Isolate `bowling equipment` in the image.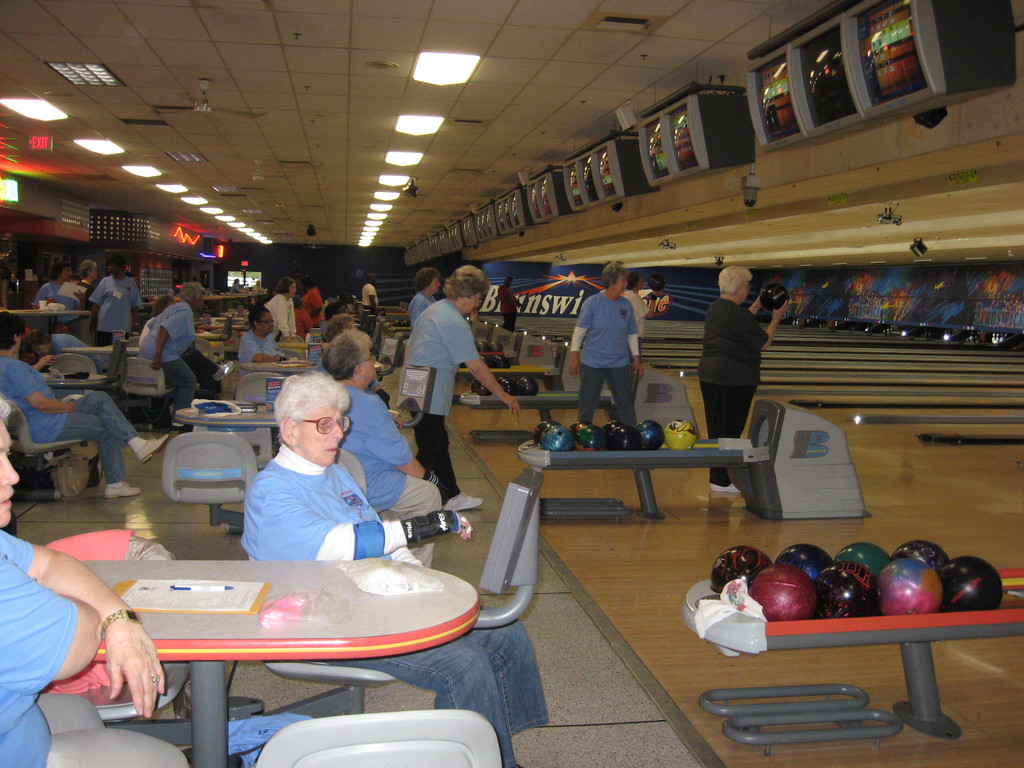
Isolated region: (678, 538, 1023, 755).
